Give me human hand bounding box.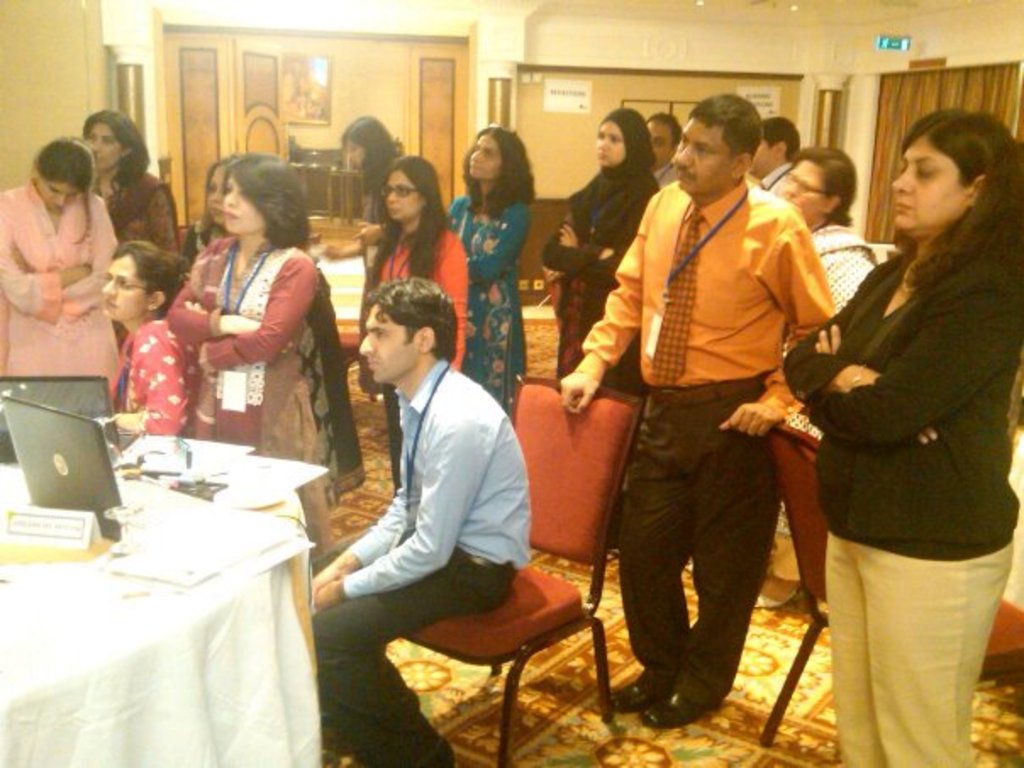
BBox(849, 366, 938, 446).
